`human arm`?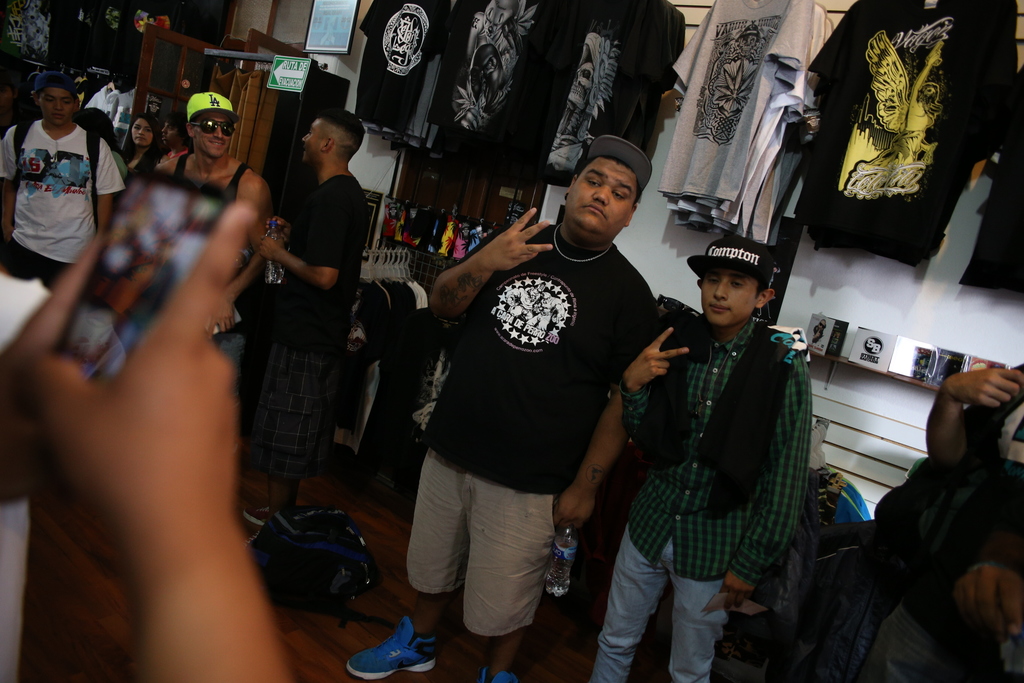
box=[0, 124, 20, 240]
